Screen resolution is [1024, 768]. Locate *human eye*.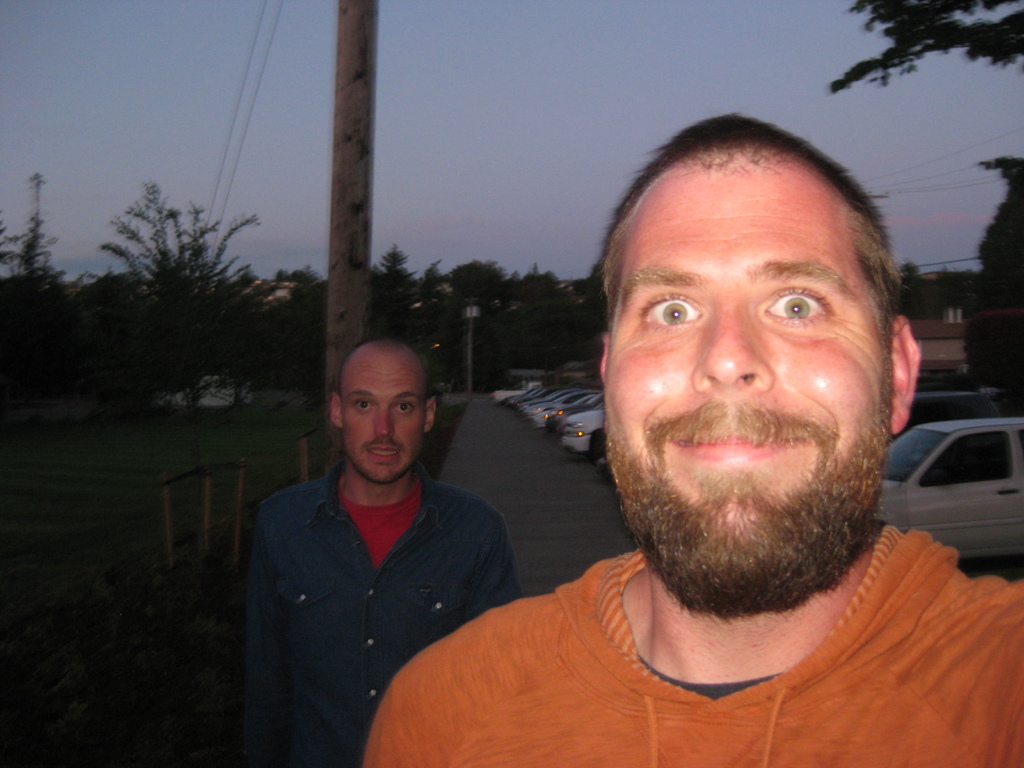
select_region(355, 399, 376, 414).
